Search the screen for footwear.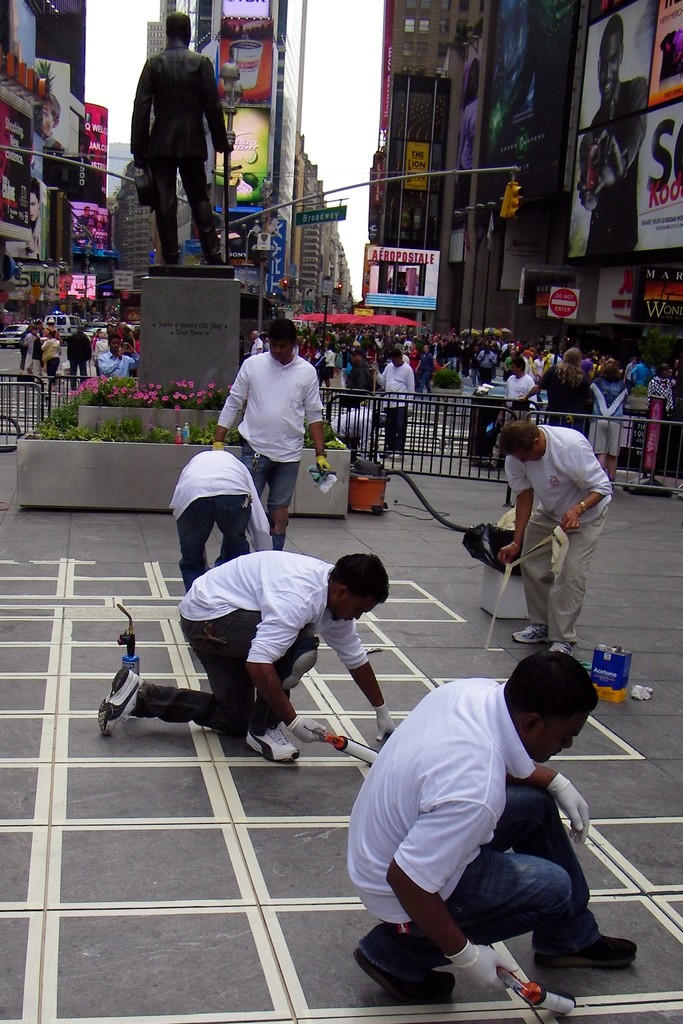
Found at [515,625,548,643].
